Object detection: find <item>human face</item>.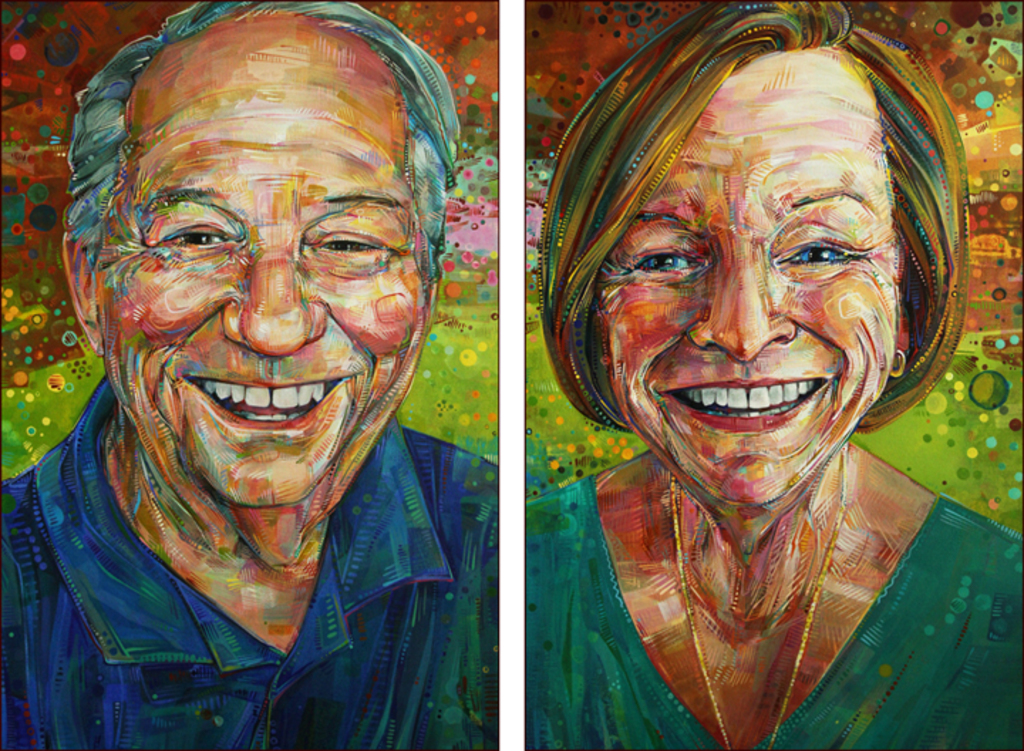
(x1=594, y1=57, x2=902, y2=508).
